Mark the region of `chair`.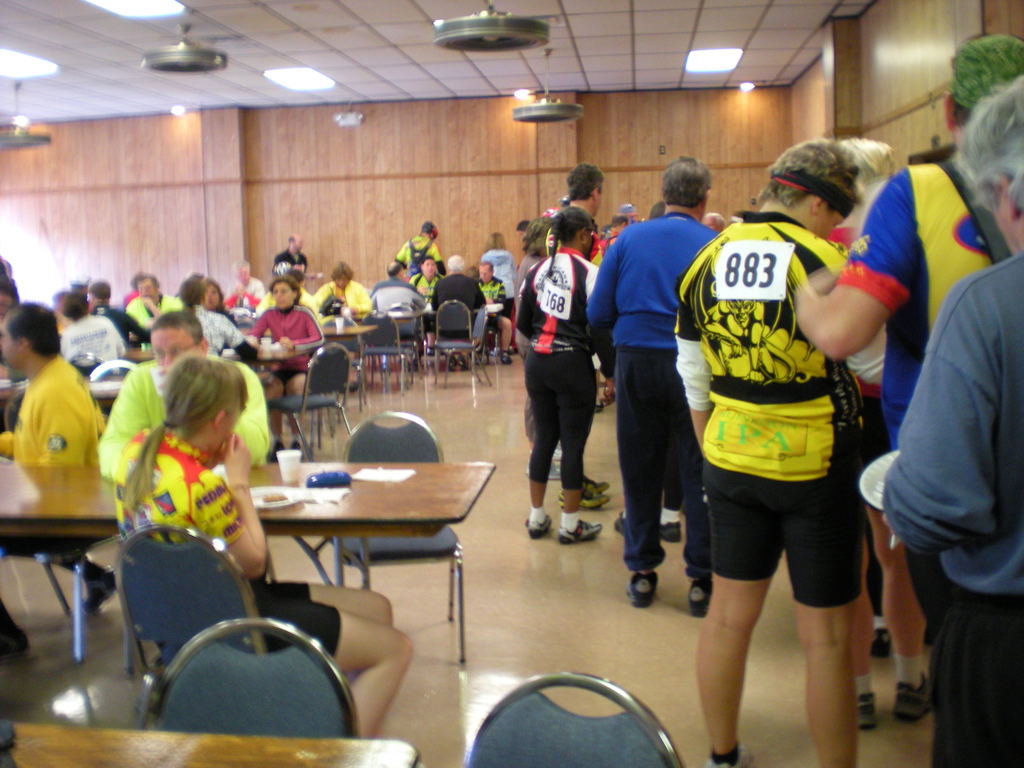
Region: 445, 305, 496, 385.
